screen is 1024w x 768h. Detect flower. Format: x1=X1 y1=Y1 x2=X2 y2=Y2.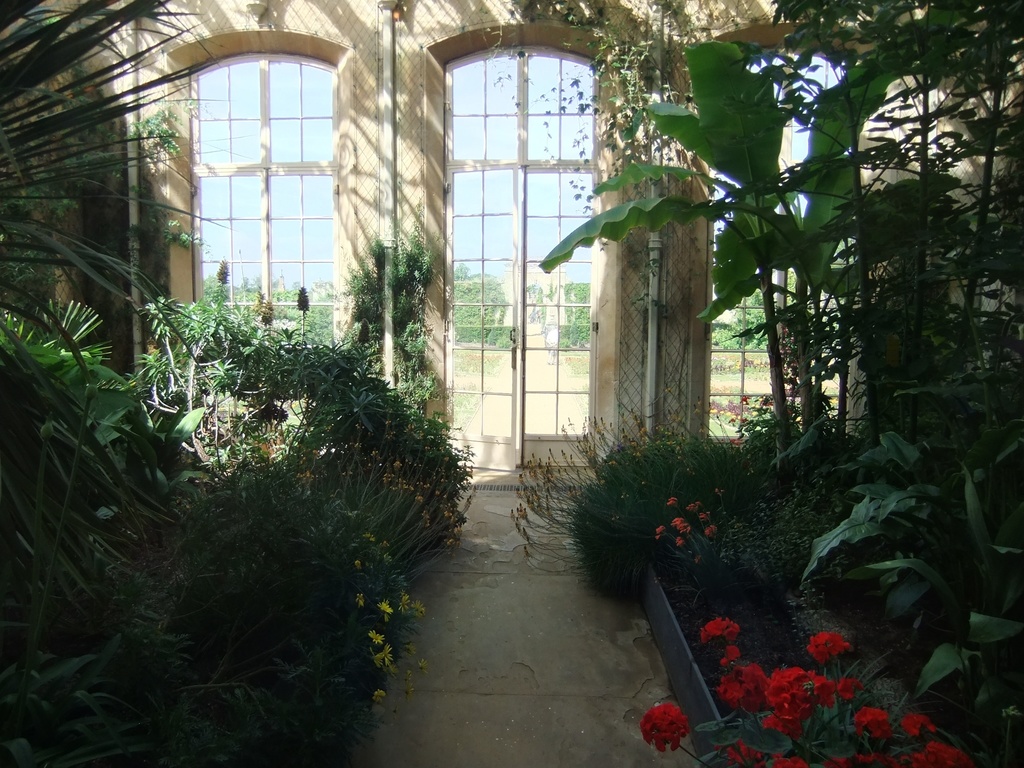
x1=408 y1=484 x2=412 y2=489.
